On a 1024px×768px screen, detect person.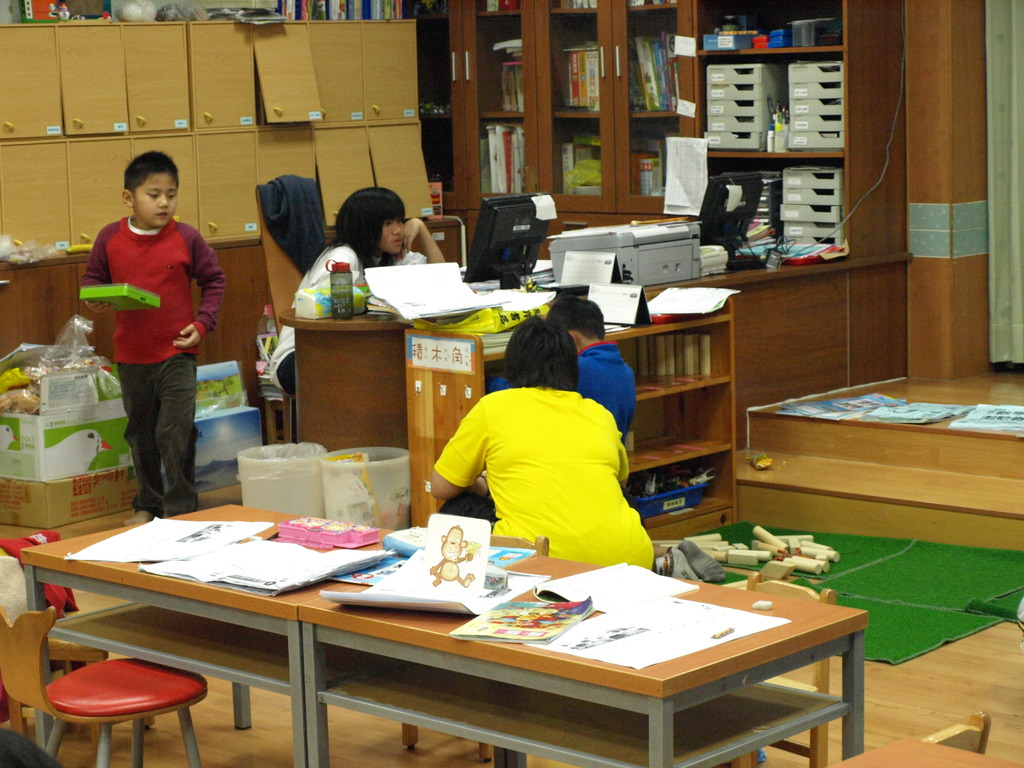
268:187:446:392.
